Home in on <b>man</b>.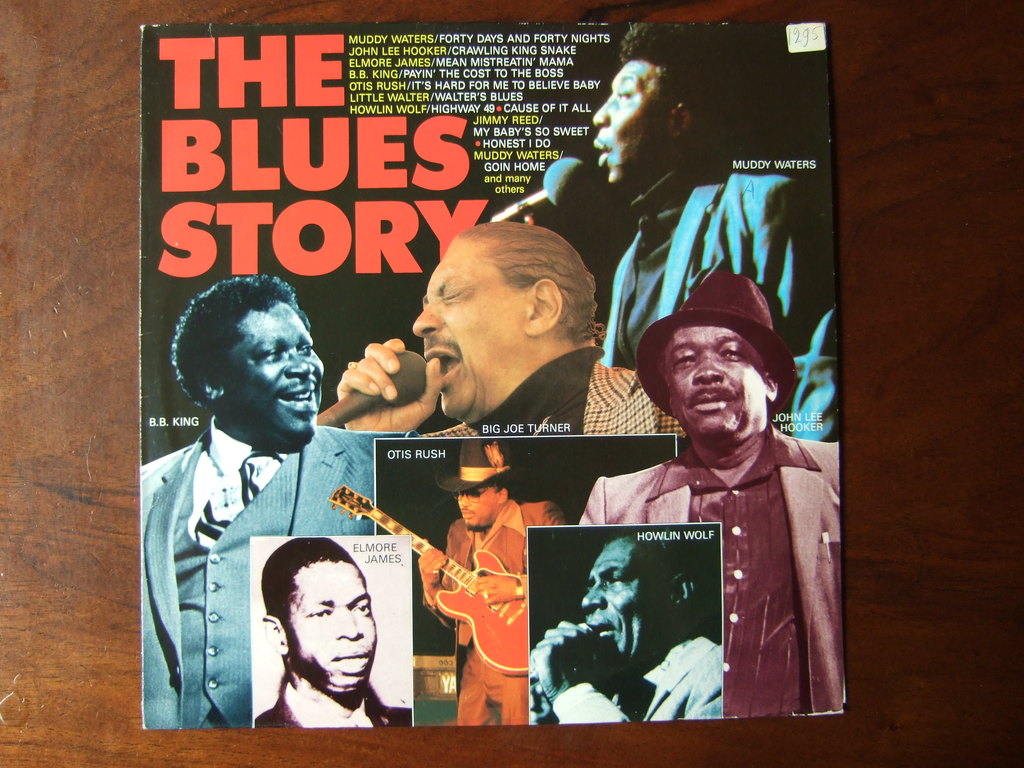
Homed in at detection(138, 273, 376, 728).
